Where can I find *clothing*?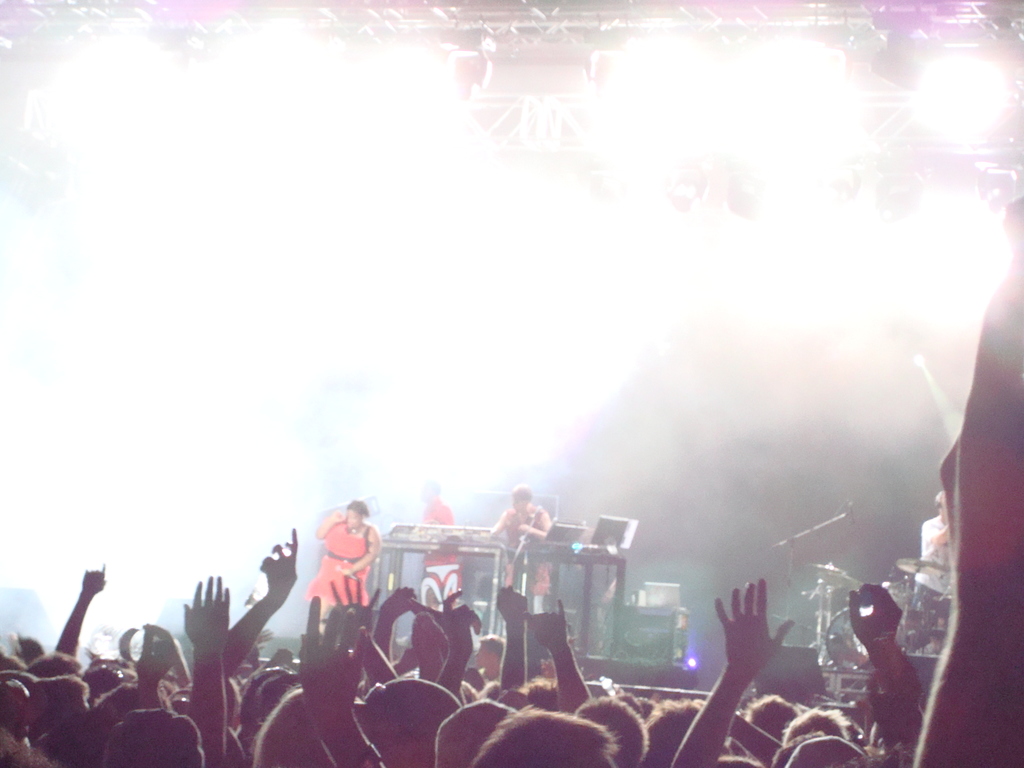
You can find it at (416,506,461,611).
